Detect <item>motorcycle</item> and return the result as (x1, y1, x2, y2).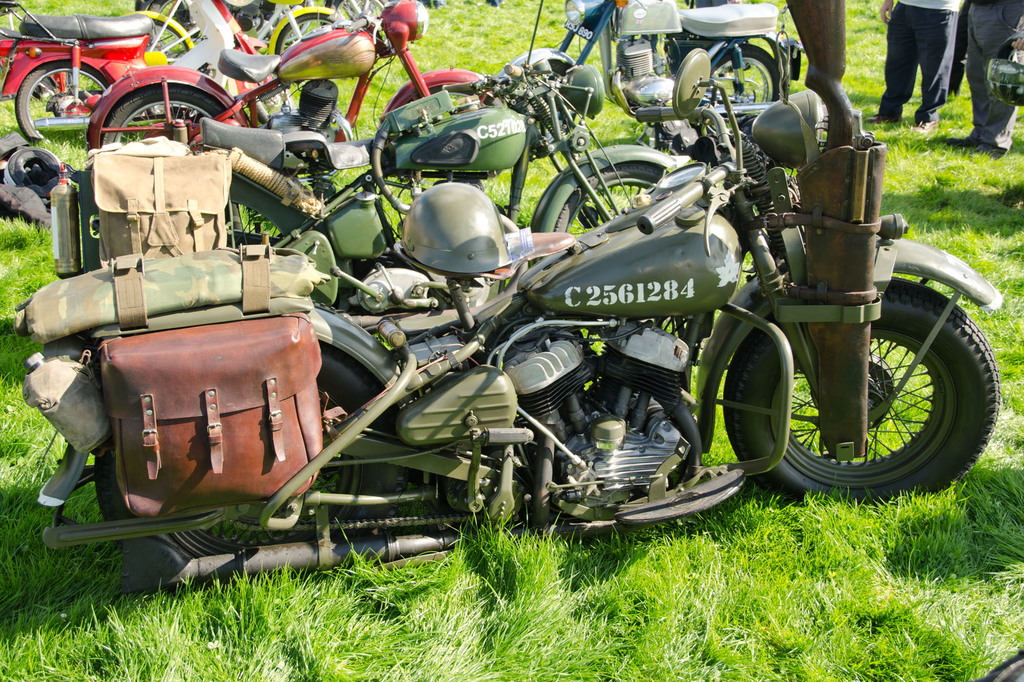
(553, 0, 806, 122).
